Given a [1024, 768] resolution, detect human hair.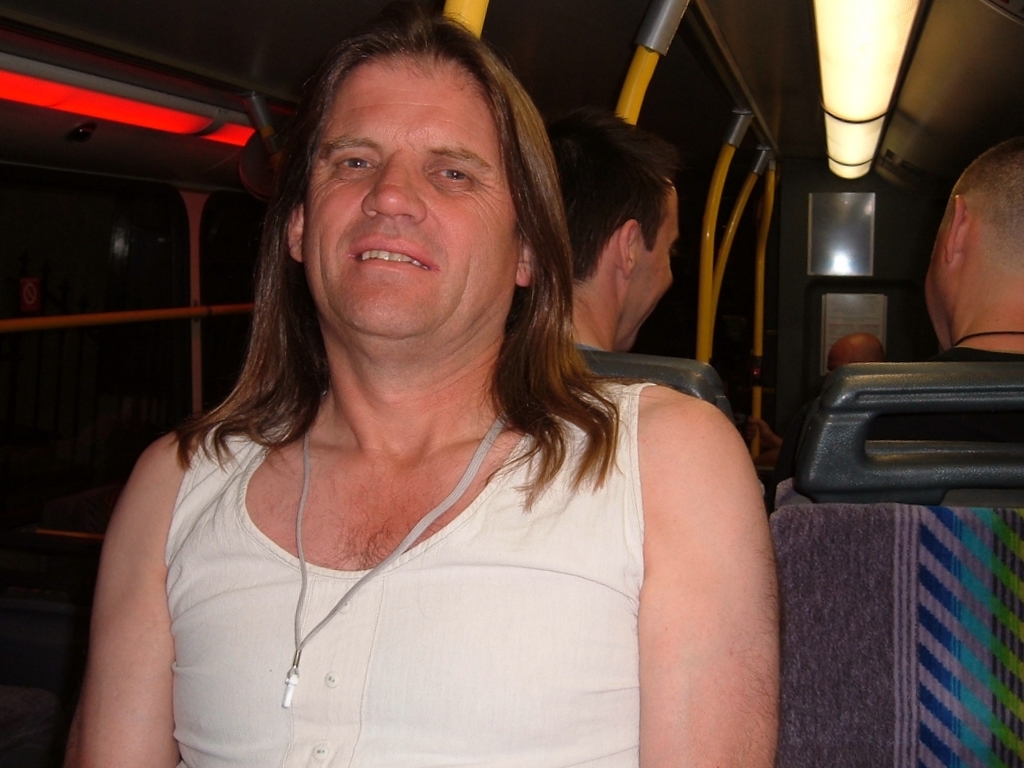
bbox=(198, 78, 639, 492).
